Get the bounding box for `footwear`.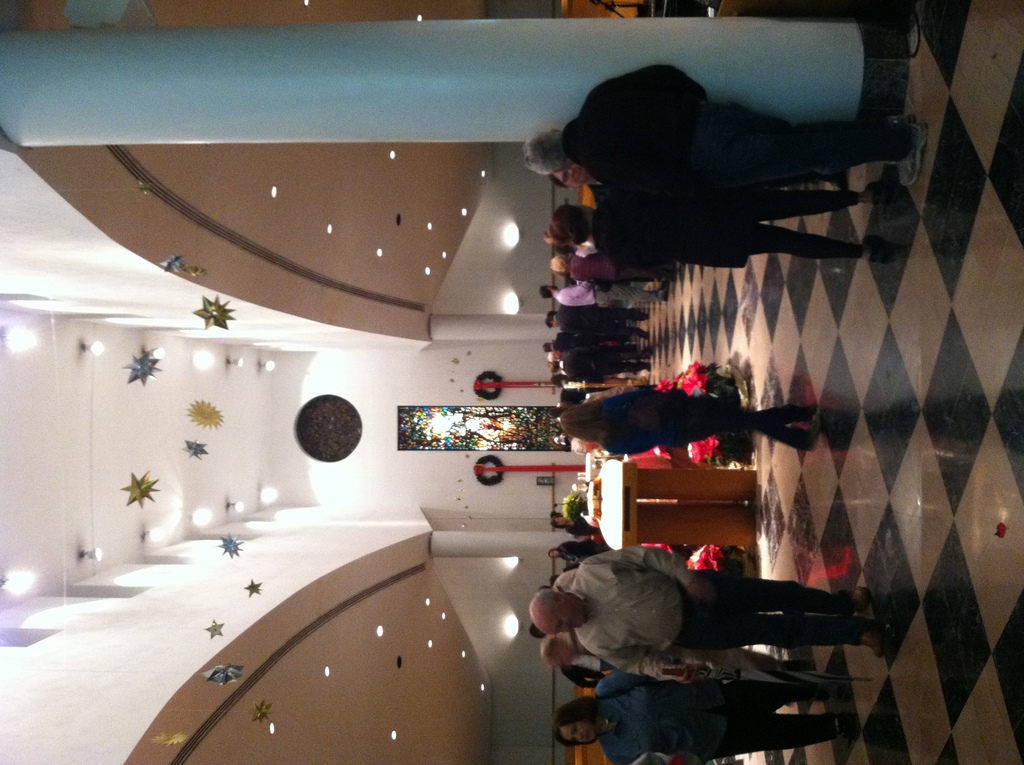
pyautogui.locateOnScreen(833, 709, 848, 746).
